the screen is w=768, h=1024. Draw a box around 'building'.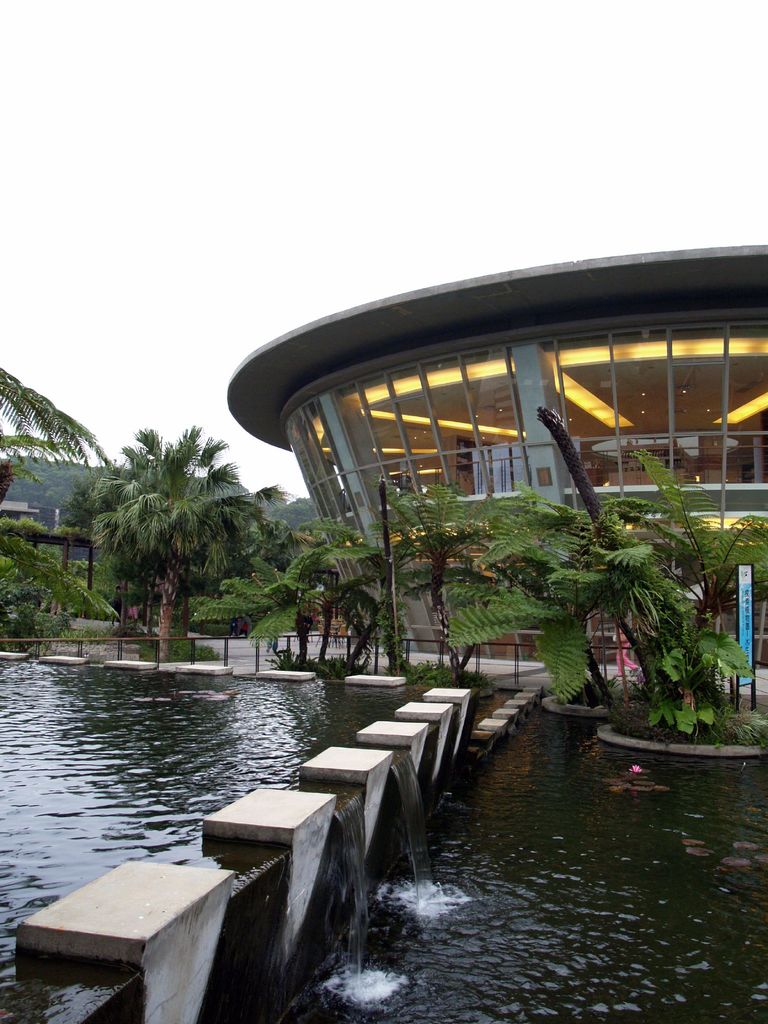
(x1=215, y1=243, x2=767, y2=660).
